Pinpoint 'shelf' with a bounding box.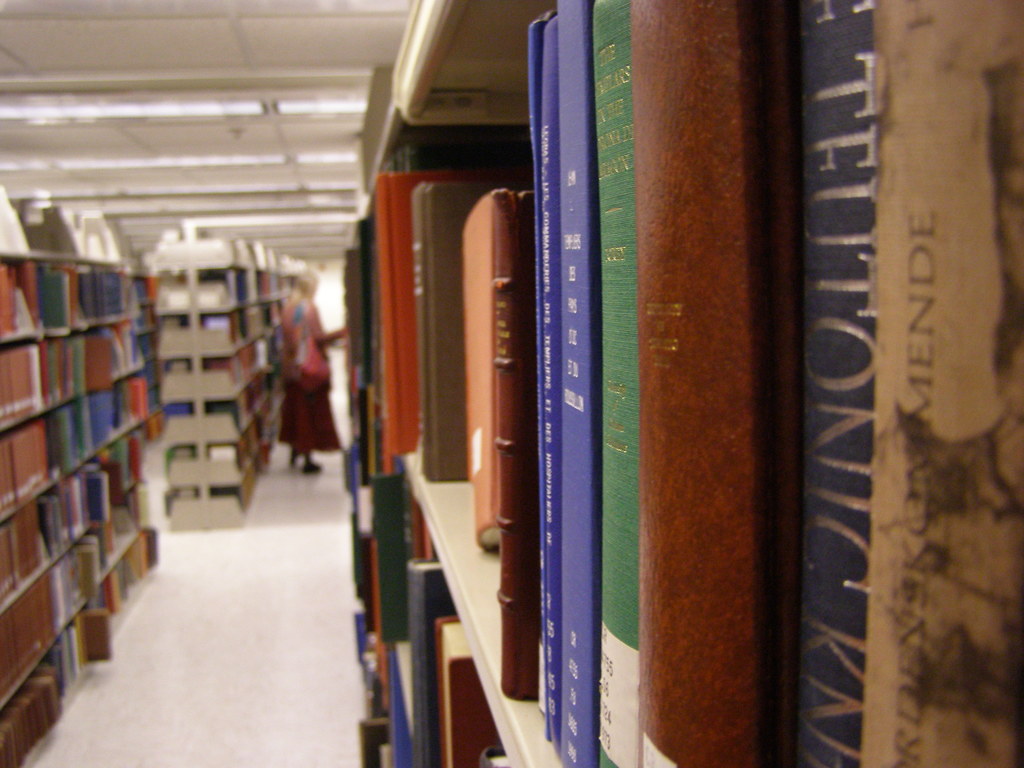
x1=0, y1=395, x2=68, y2=506.
